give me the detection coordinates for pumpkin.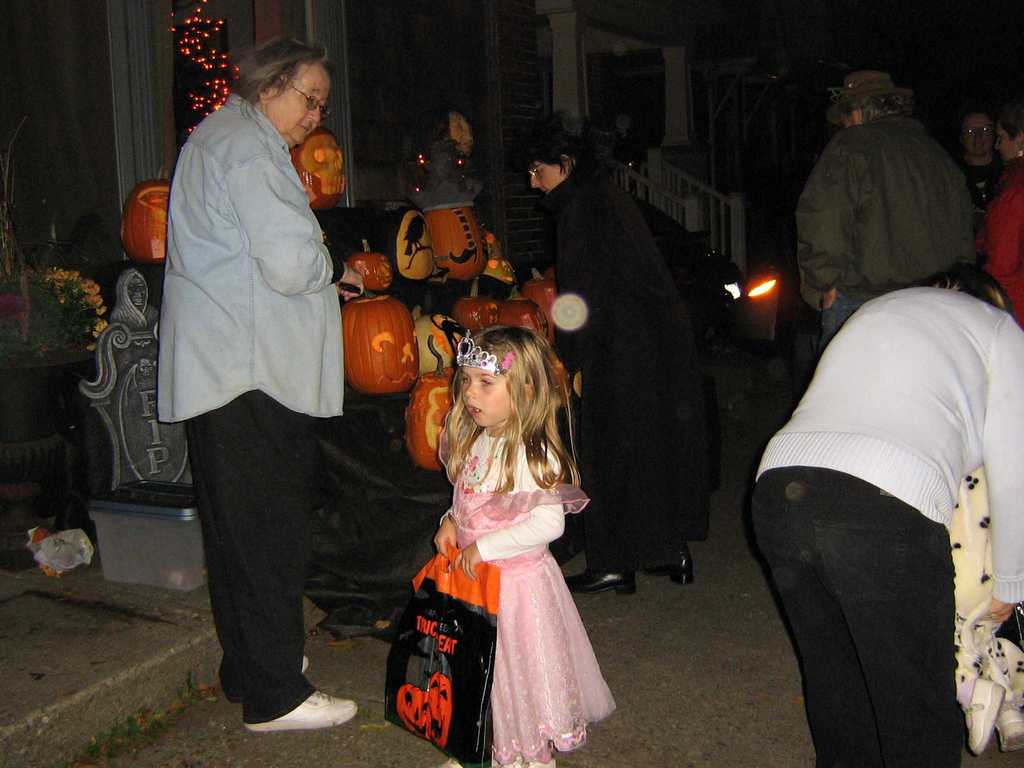
rect(423, 205, 484, 278).
